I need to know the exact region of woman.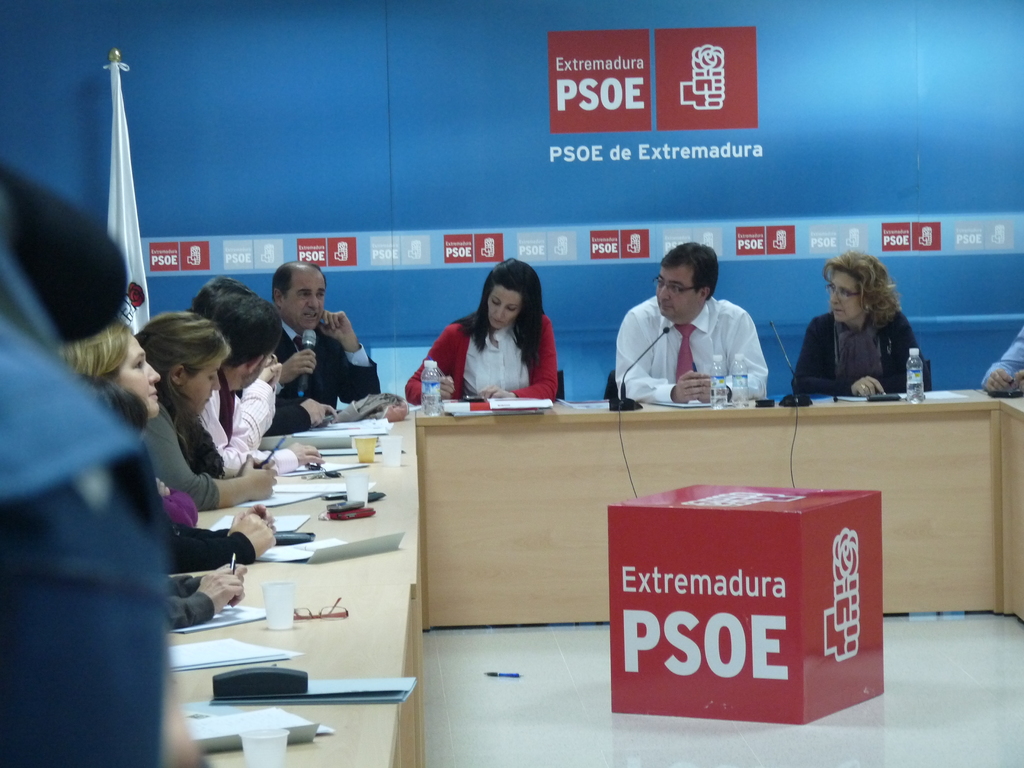
Region: bbox=[52, 316, 200, 527].
